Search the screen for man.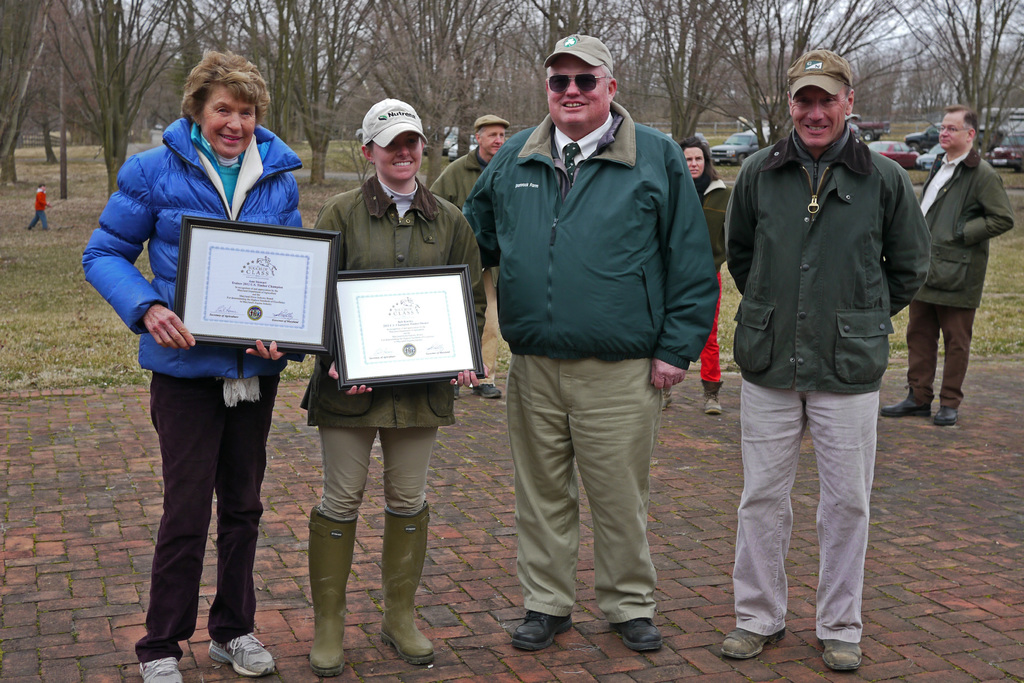
Found at <region>722, 50, 929, 632</region>.
